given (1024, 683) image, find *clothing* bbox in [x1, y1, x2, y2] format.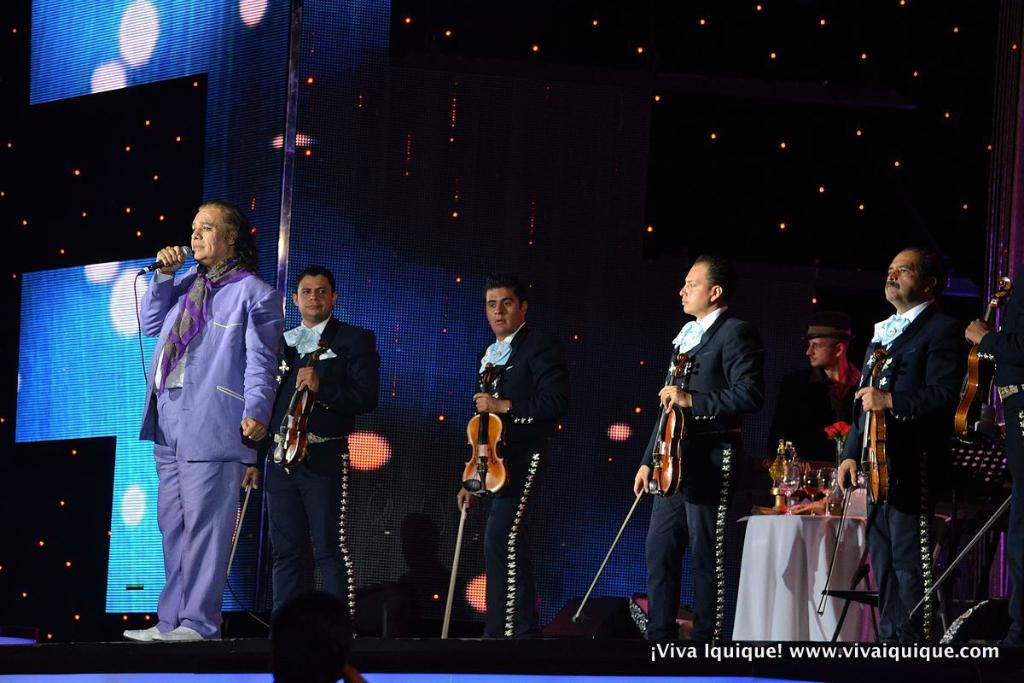
[129, 207, 275, 654].
